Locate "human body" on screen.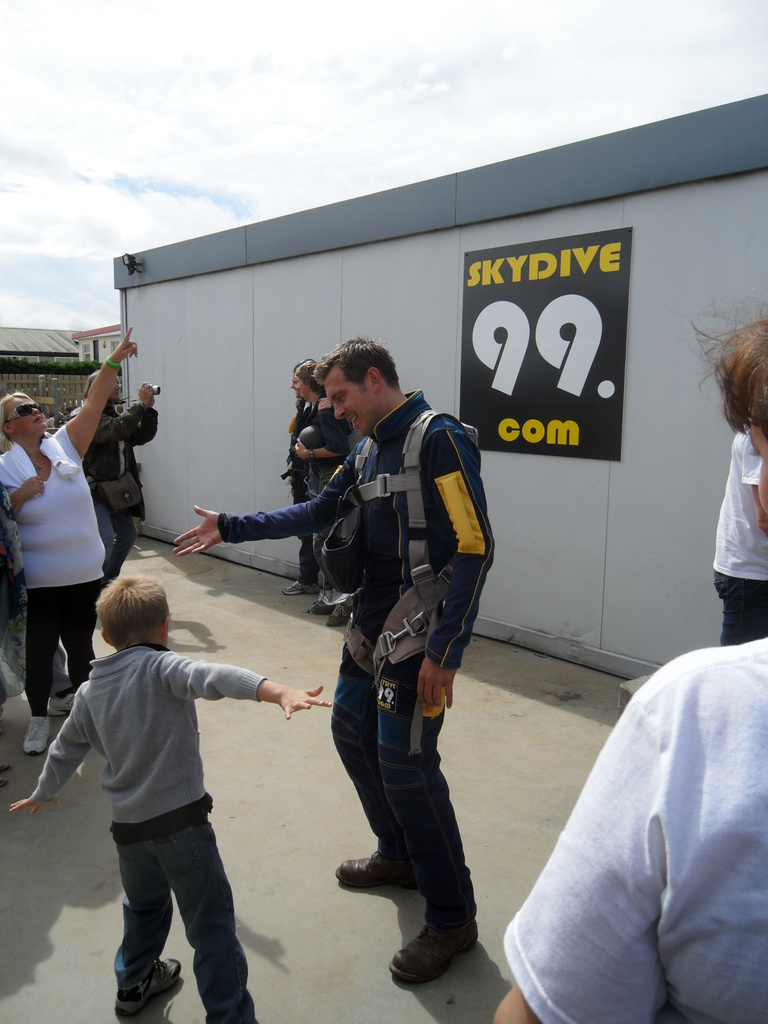
On screen at [281,404,314,598].
